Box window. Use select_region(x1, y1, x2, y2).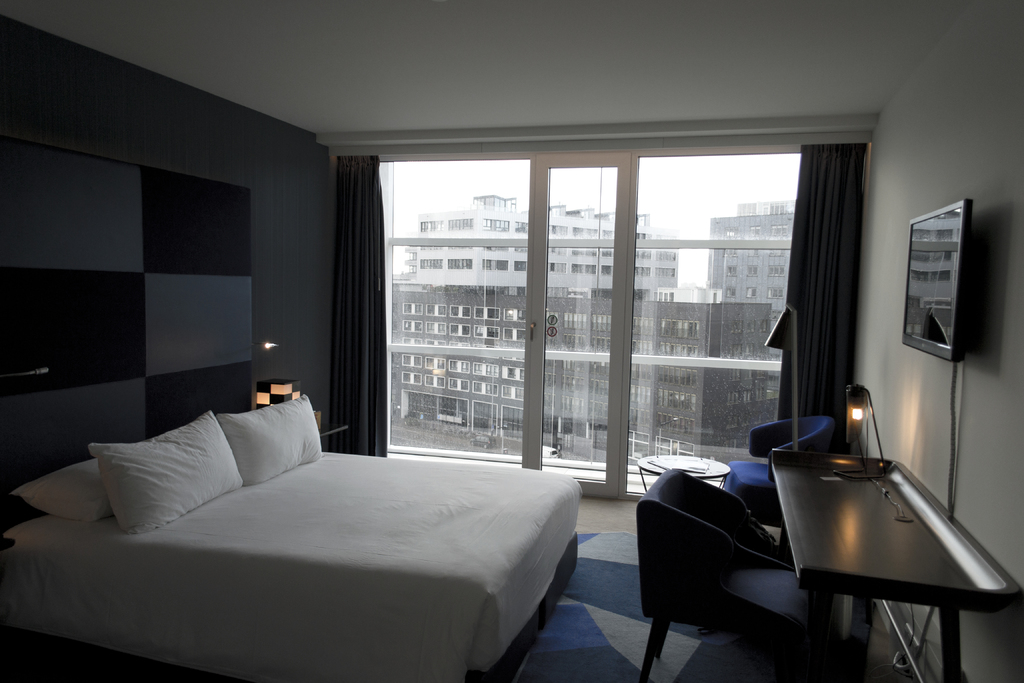
select_region(353, 136, 868, 463).
